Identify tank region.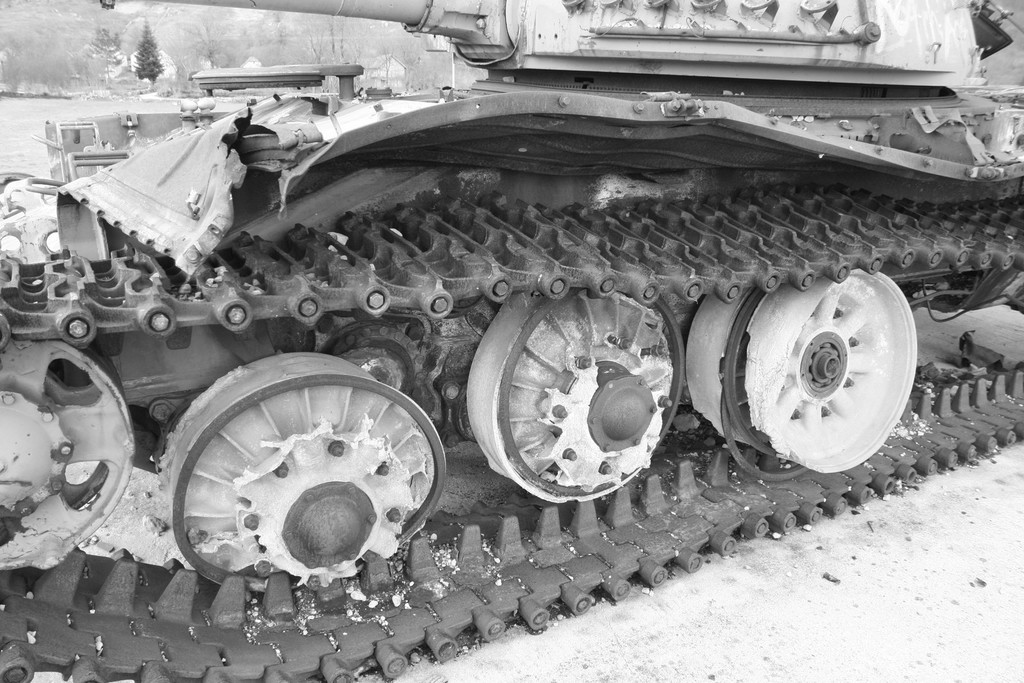
Region: region(0, 0, 1023, 682).
